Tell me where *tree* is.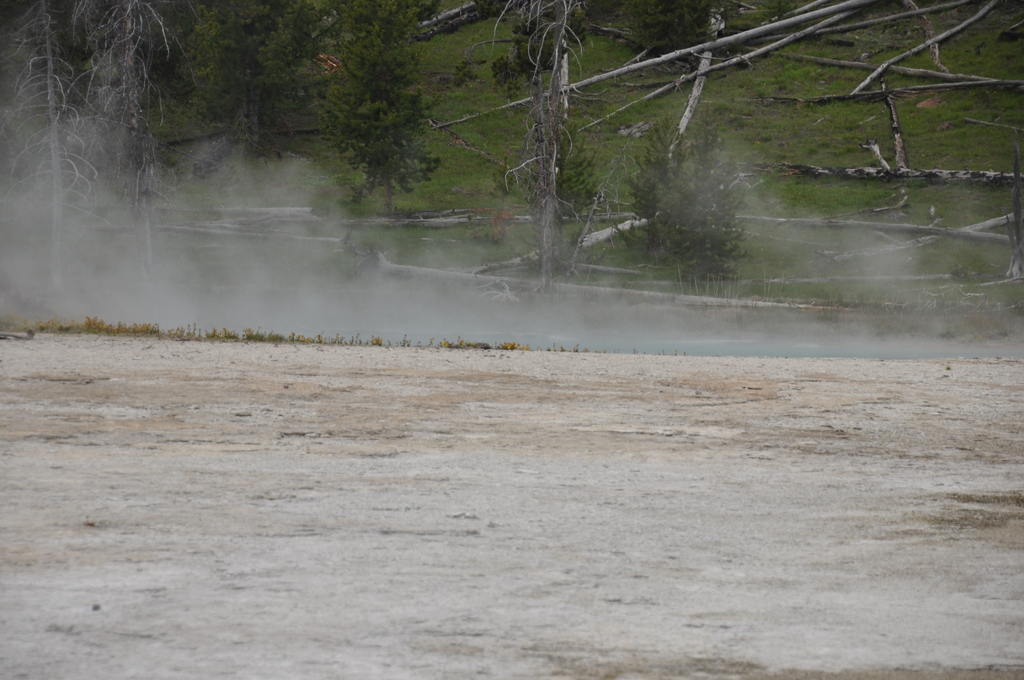
*tree* is at [x1=305, y1=27, x2=449, y2=217].
